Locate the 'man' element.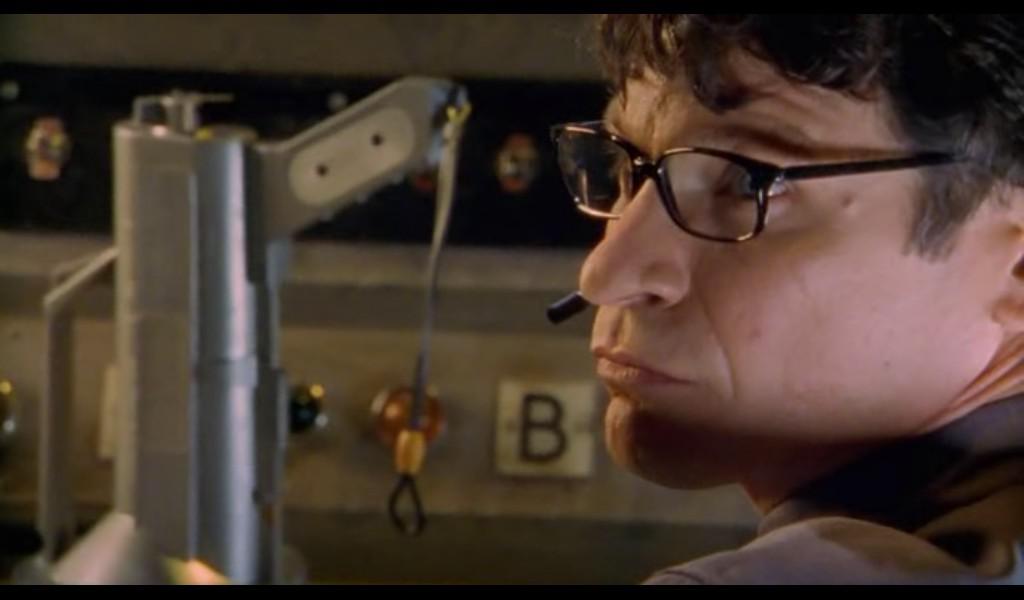
Element bbox: BBox(435, 17, 1023, 596).
